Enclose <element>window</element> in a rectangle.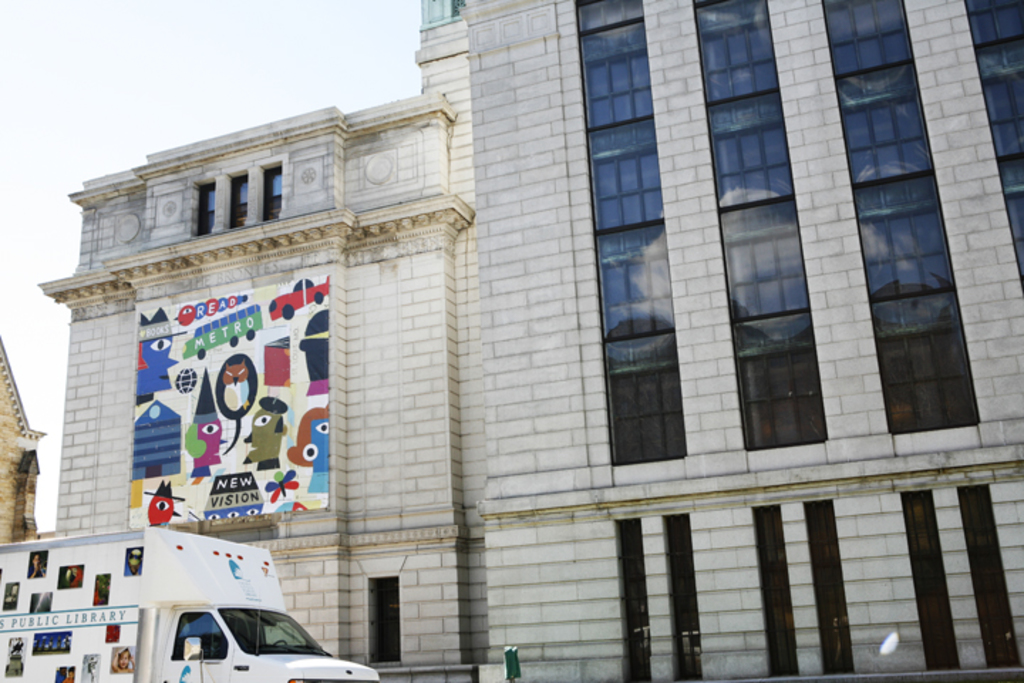
BBox(708, 0, 829, 464).
